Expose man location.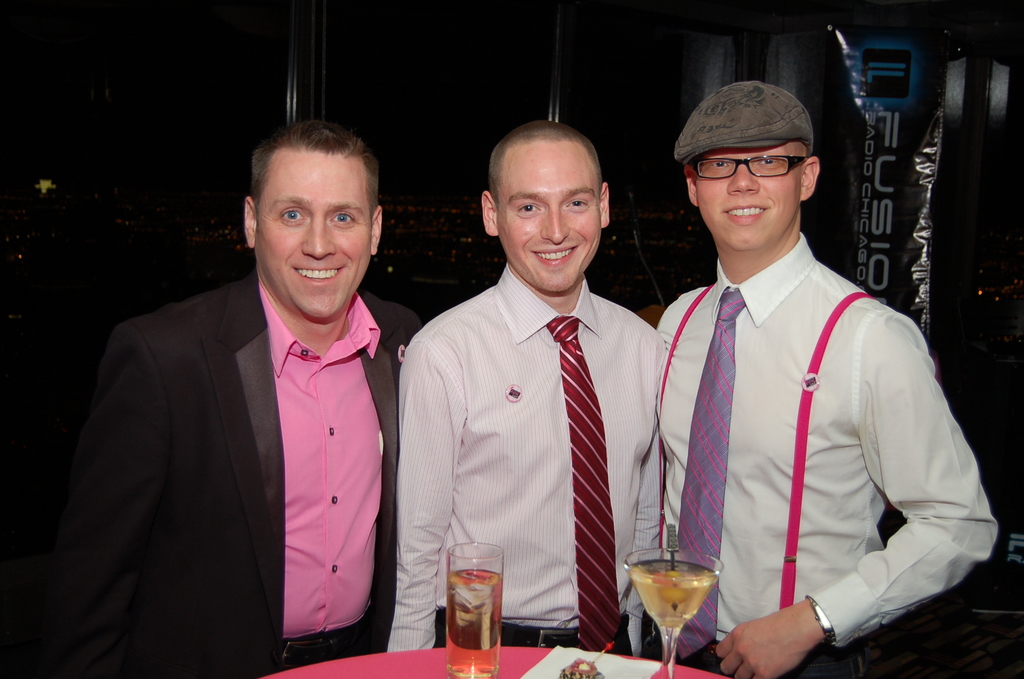
Exposed at detection(384, 122, 675, 654).
